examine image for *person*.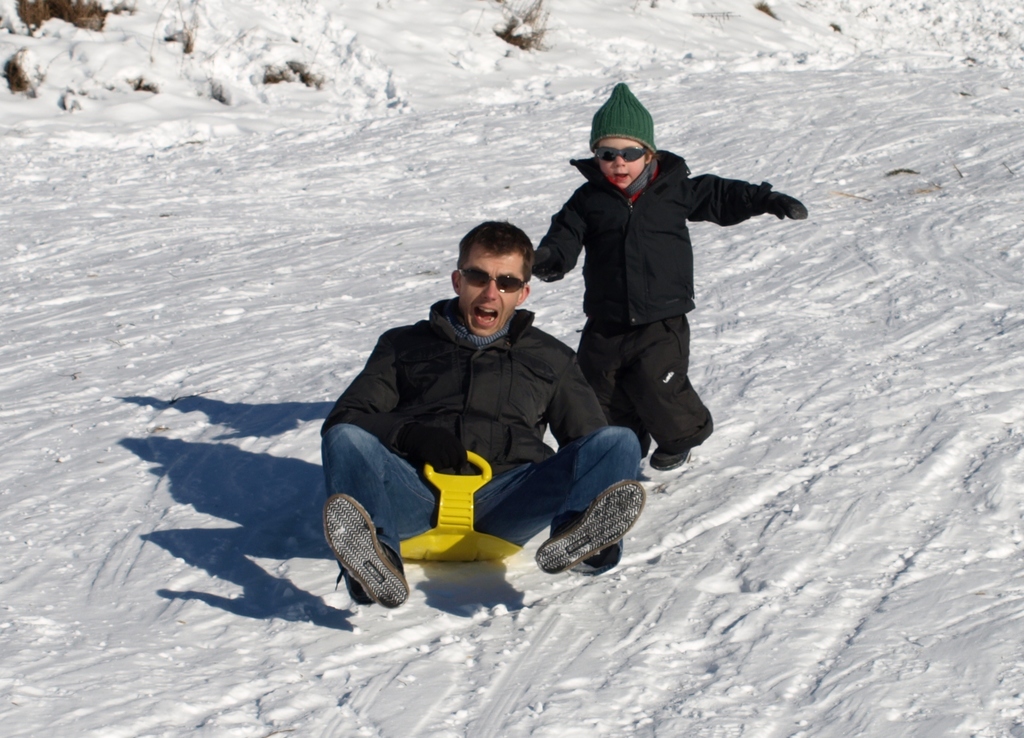
Examination result: box=[534, 88, 780, 529].
